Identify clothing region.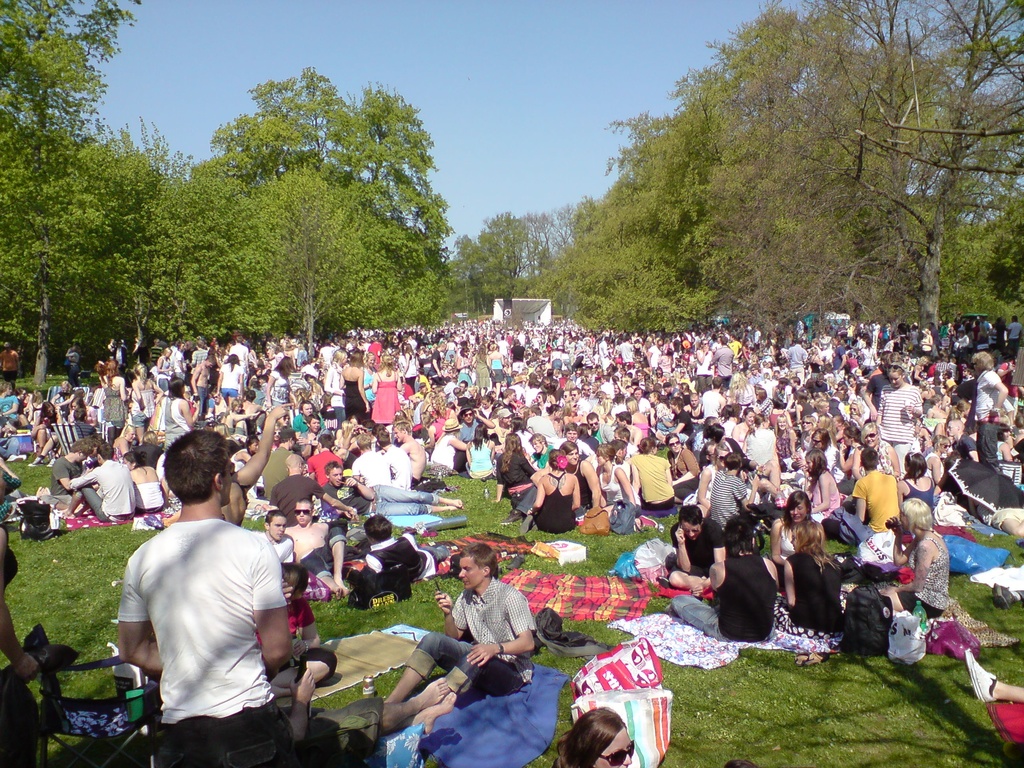
Region: (499, 449, 532, 497).
